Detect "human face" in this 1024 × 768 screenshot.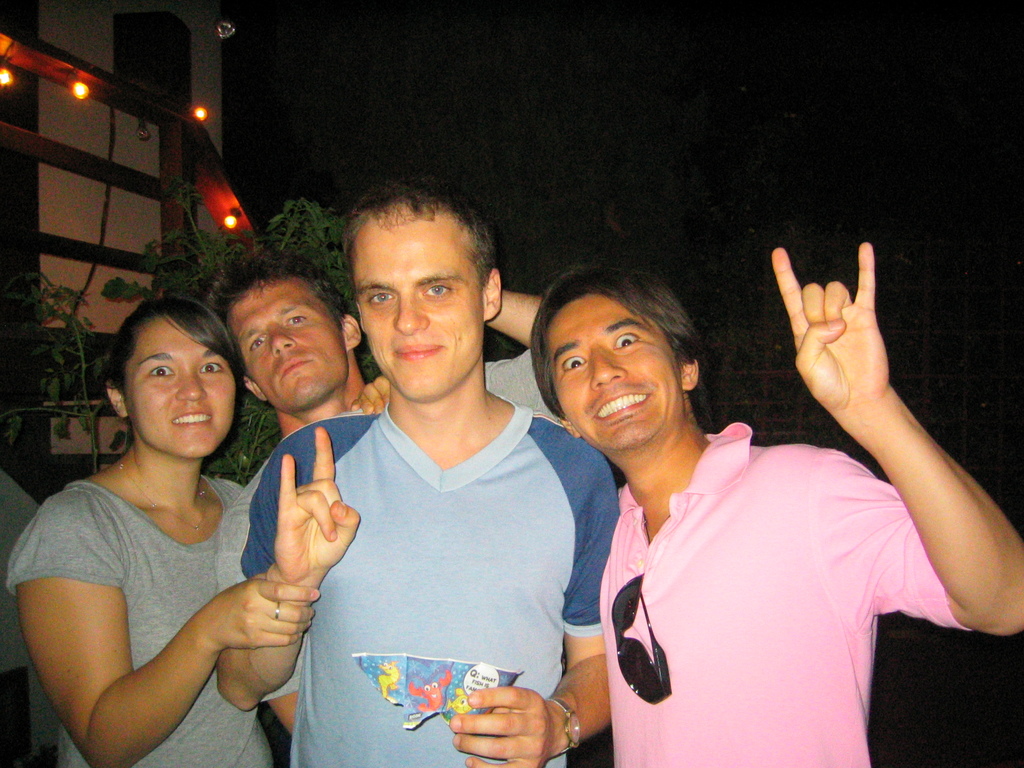
Detection: 220/276/353/412.
